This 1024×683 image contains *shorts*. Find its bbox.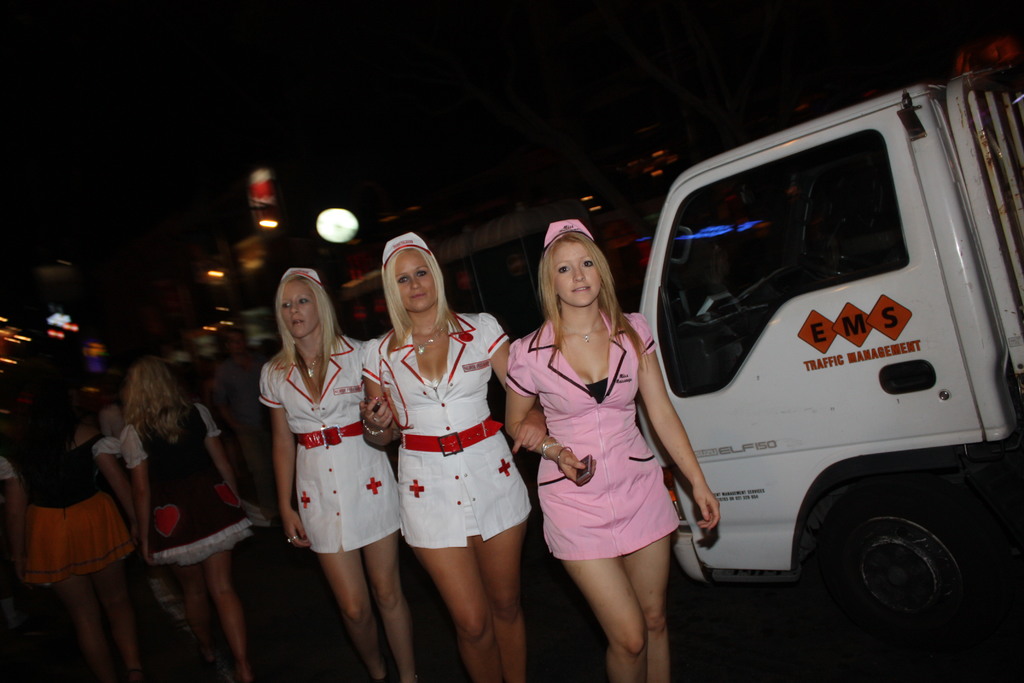
bbox=[20, 493, 138, 582].
